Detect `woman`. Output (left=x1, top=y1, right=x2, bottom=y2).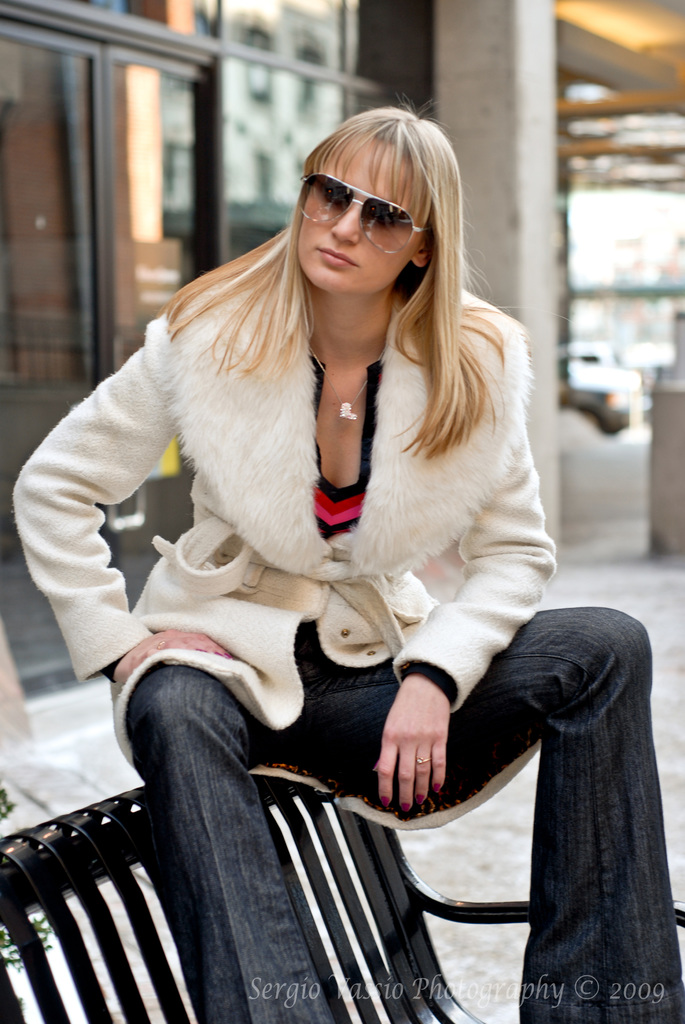
(left=11, top=92, right=682, bottom=1023).
